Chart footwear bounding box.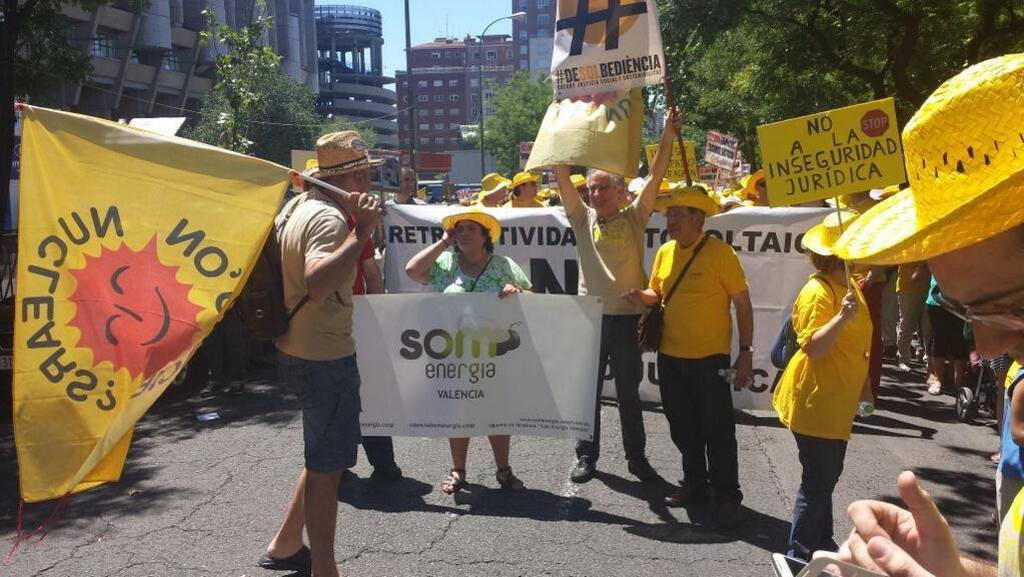
Charted: region(569, 455, 599, 483).
